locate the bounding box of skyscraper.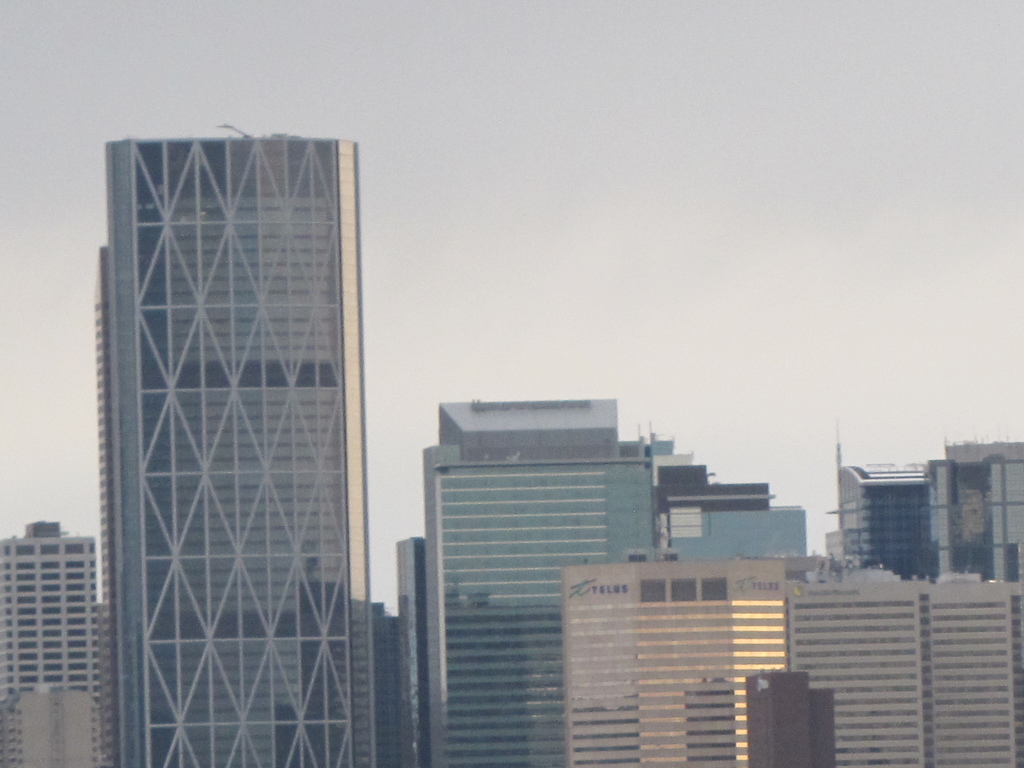
Bounding box: (931, 431, 1023, 581).
